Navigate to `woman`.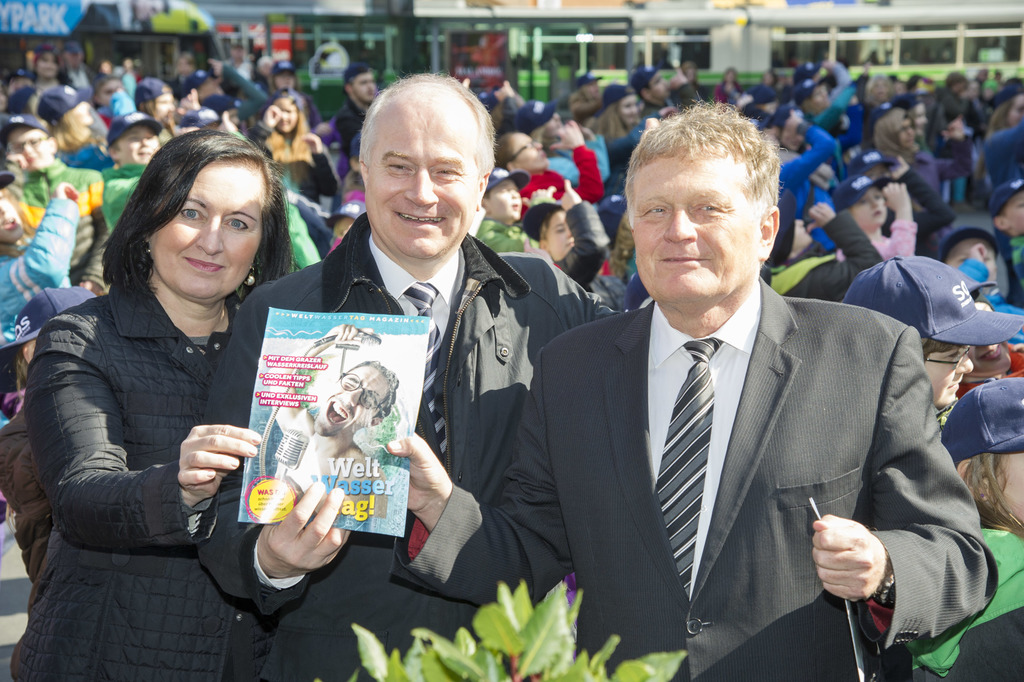
Navigation target: 714, 69, 739, 105.
